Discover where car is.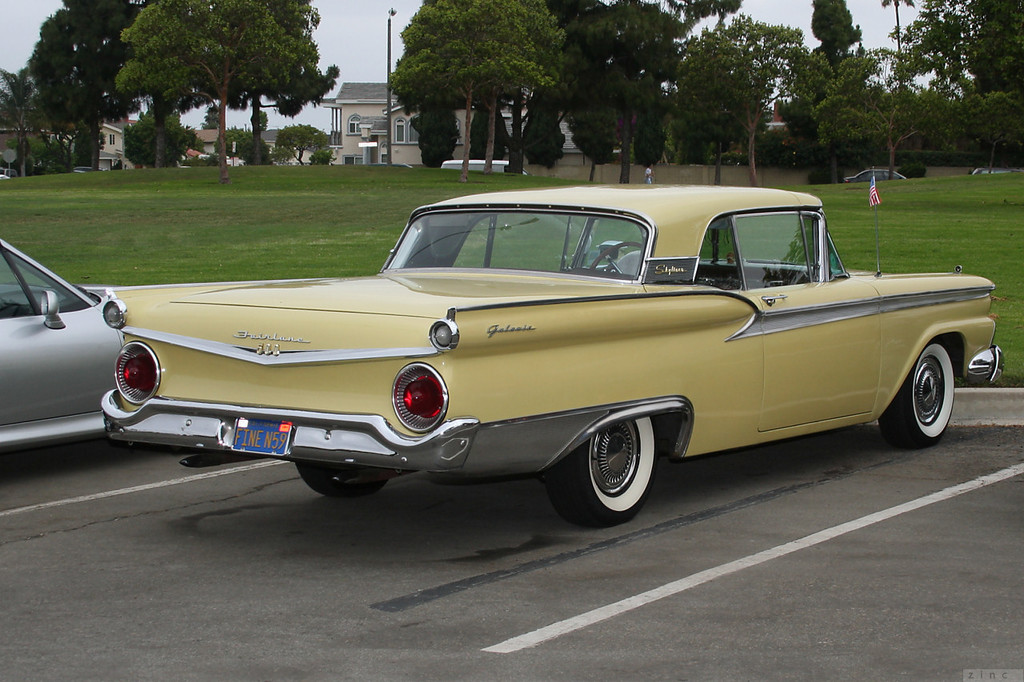
Discovered at region(103, 178, 1005, 528).
